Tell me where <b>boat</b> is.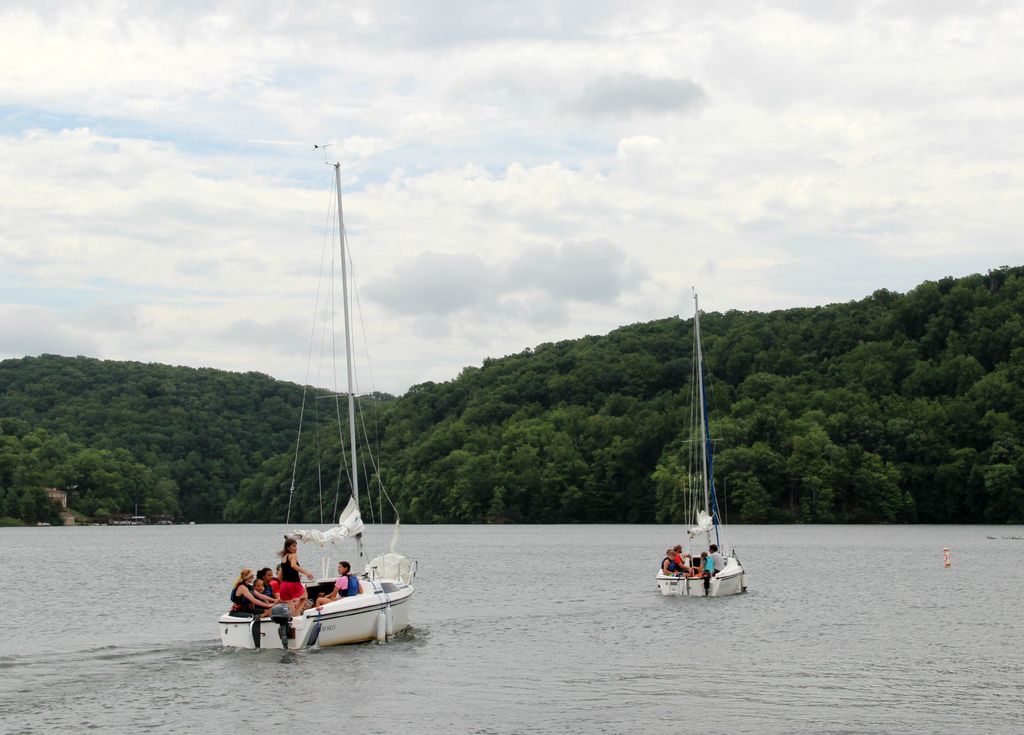
<b>boat</b> is at left=655, top=287, right=750, bottom=600.
